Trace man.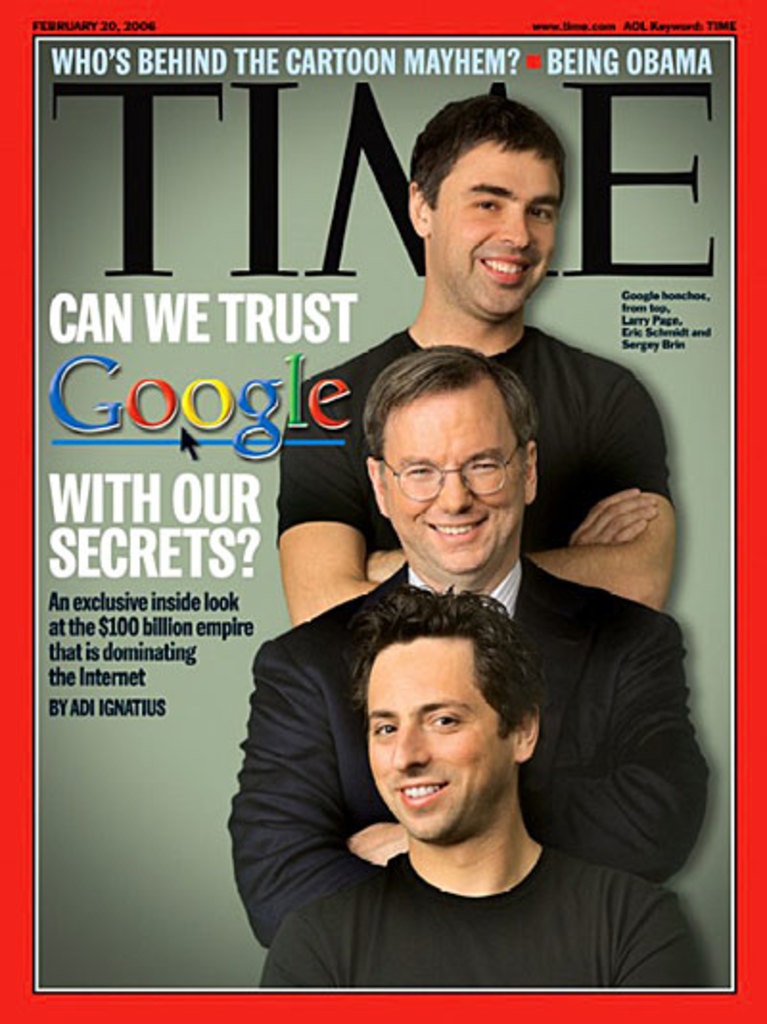
Traced to bbox=[261, 583, 706, 988].
